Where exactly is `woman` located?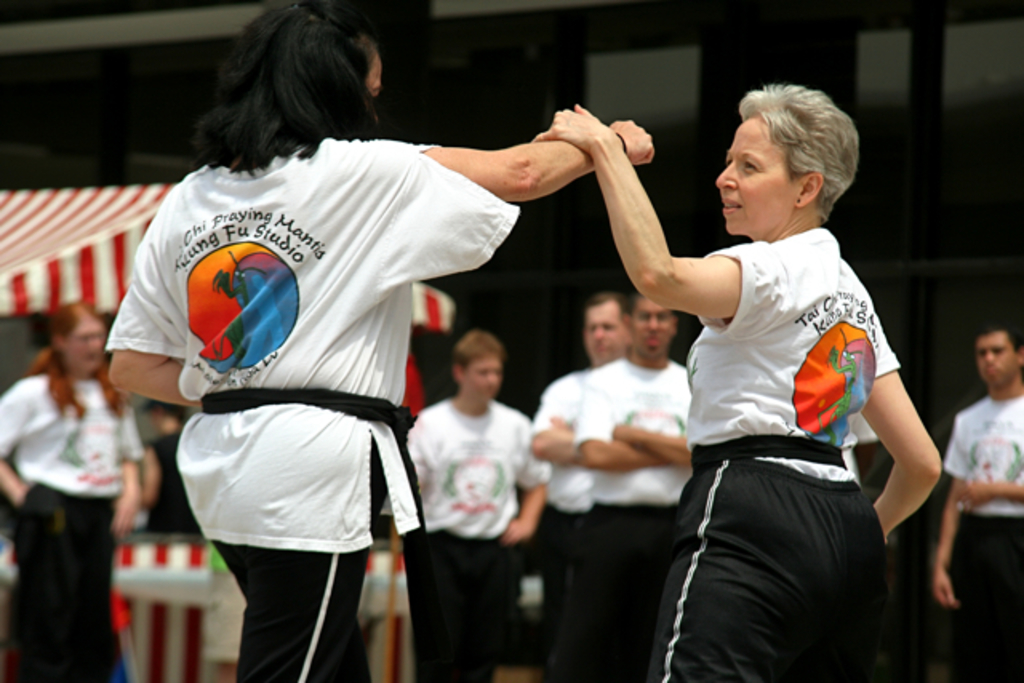
Its bounding box is [x1=528, y1=75, x2=942, y2=681].
